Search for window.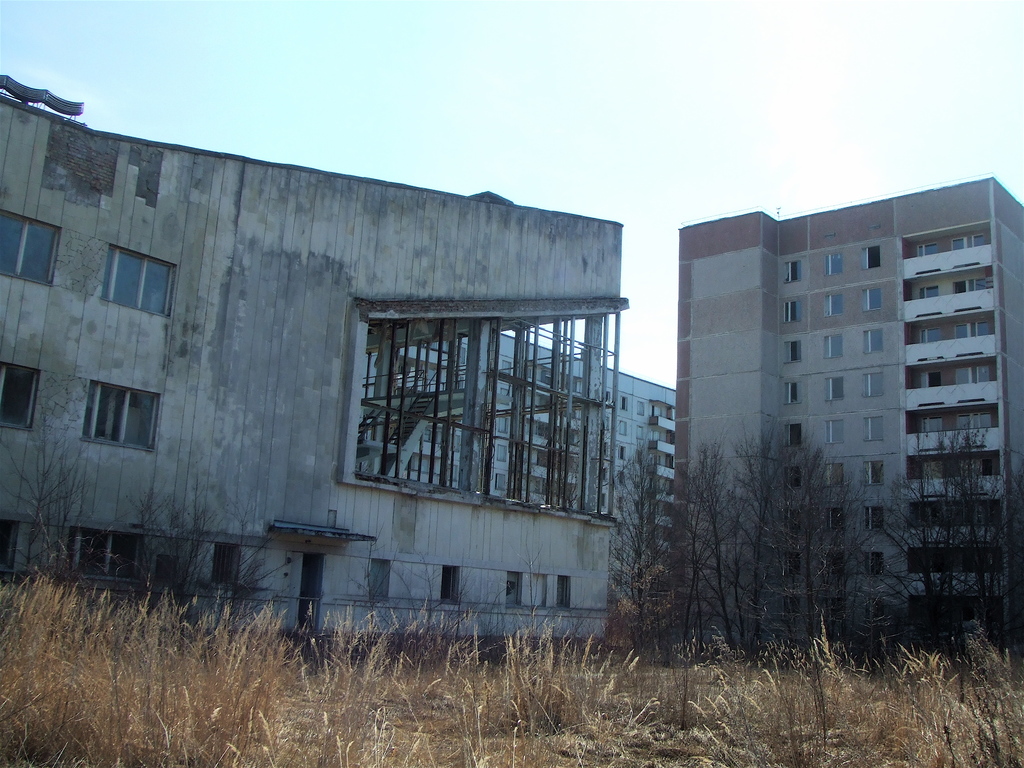
Found at bbox(973, 318, 986, 332).
